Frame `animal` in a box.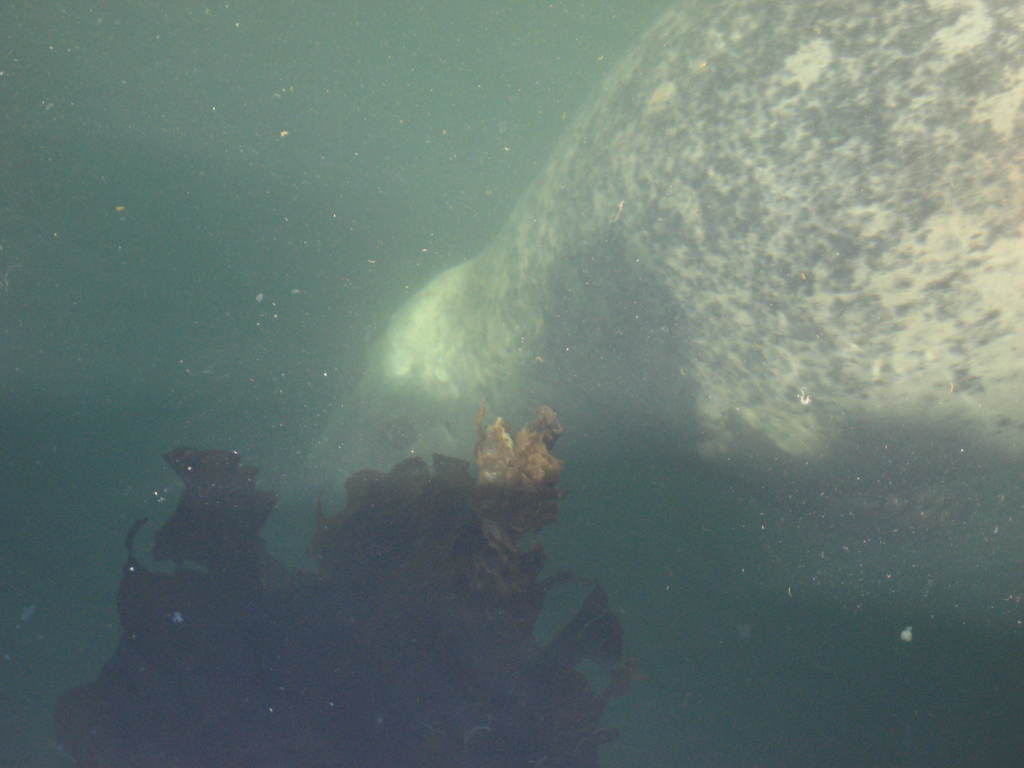
[left=303, top=0, right=1023, bottom=504].
